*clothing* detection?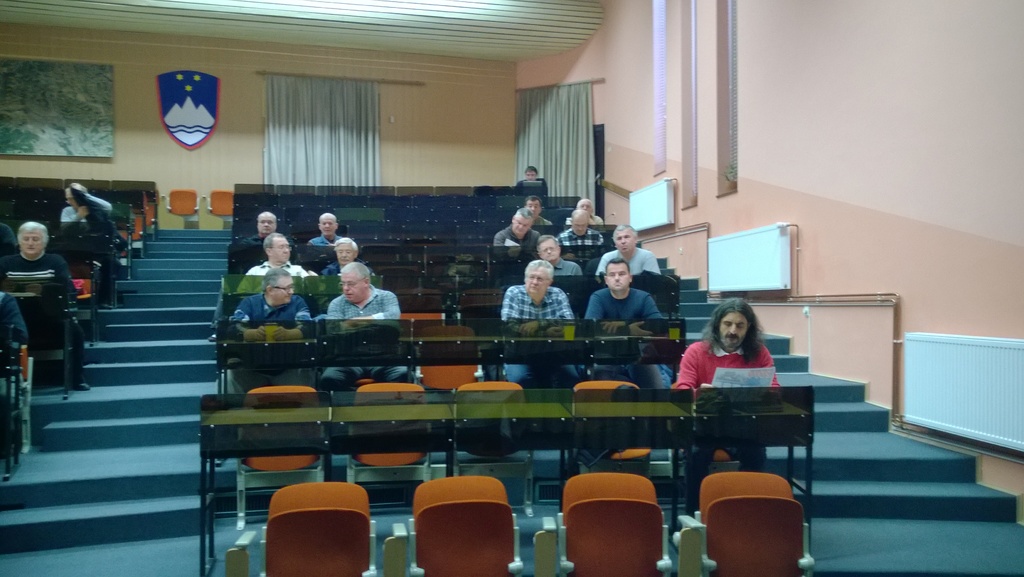
<box>492,277,575,392</box>
